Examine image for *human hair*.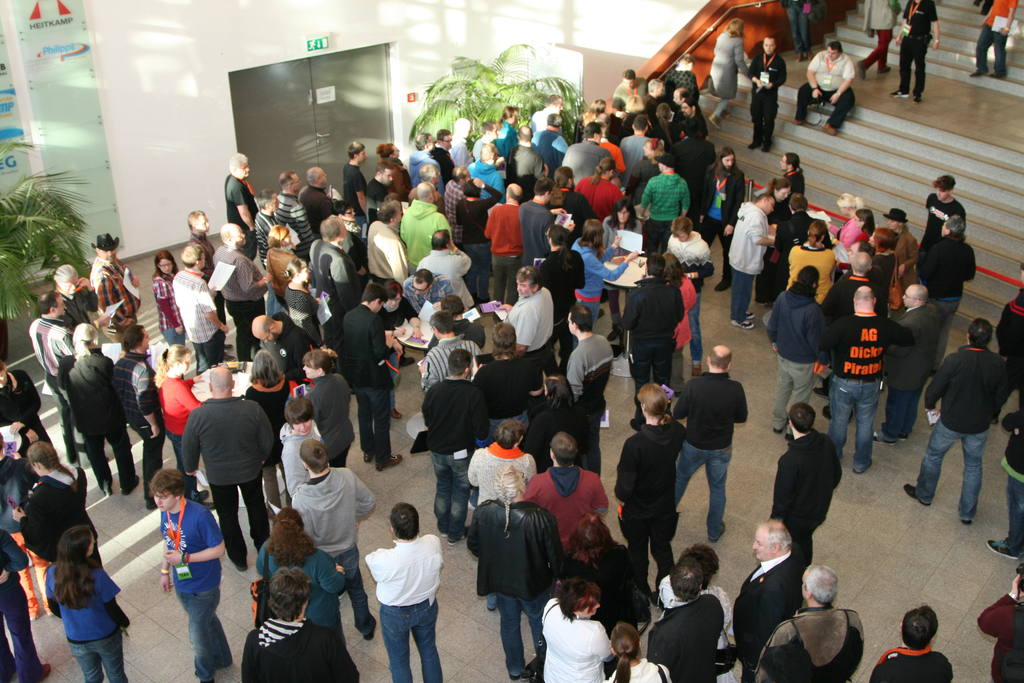
Examination result: BBox(851, 209, 875, 230).
